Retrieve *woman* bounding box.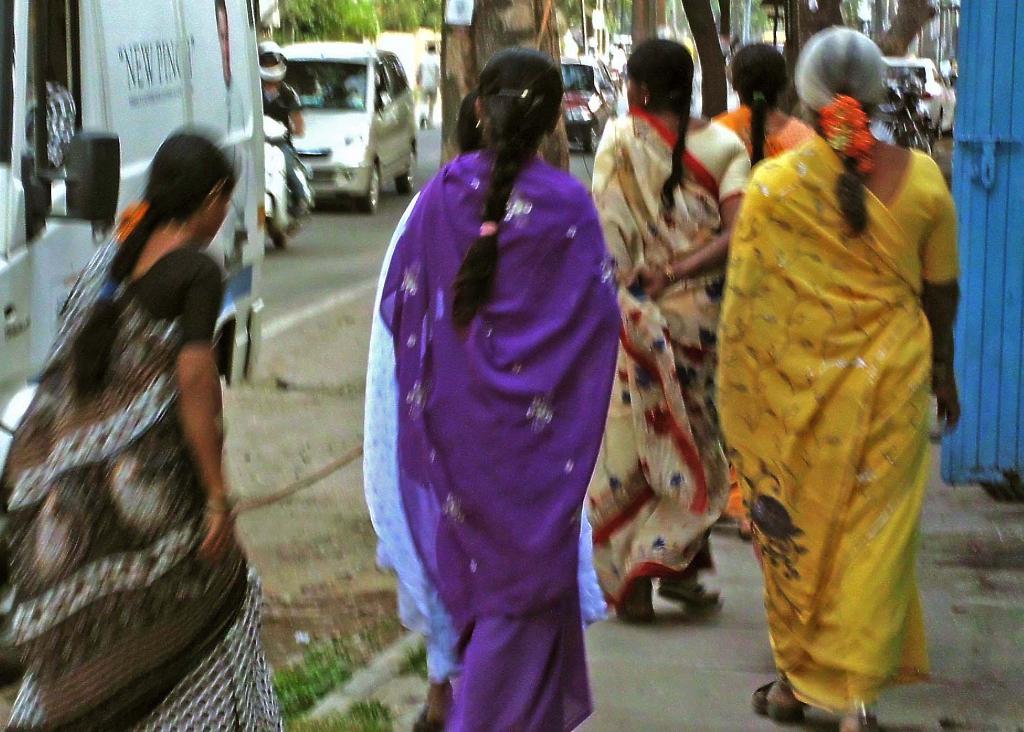
Bounding box: l=372, t=44, r=632, b=728.
